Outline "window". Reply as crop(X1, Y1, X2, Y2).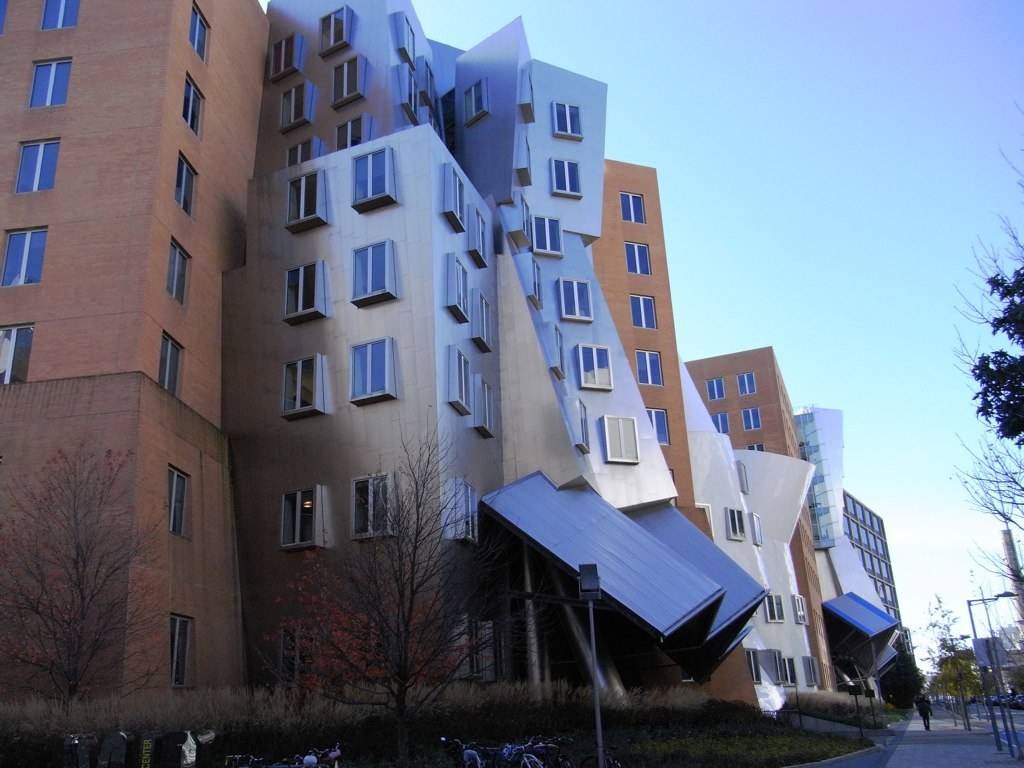
crop(572, 341, 608, 389).
